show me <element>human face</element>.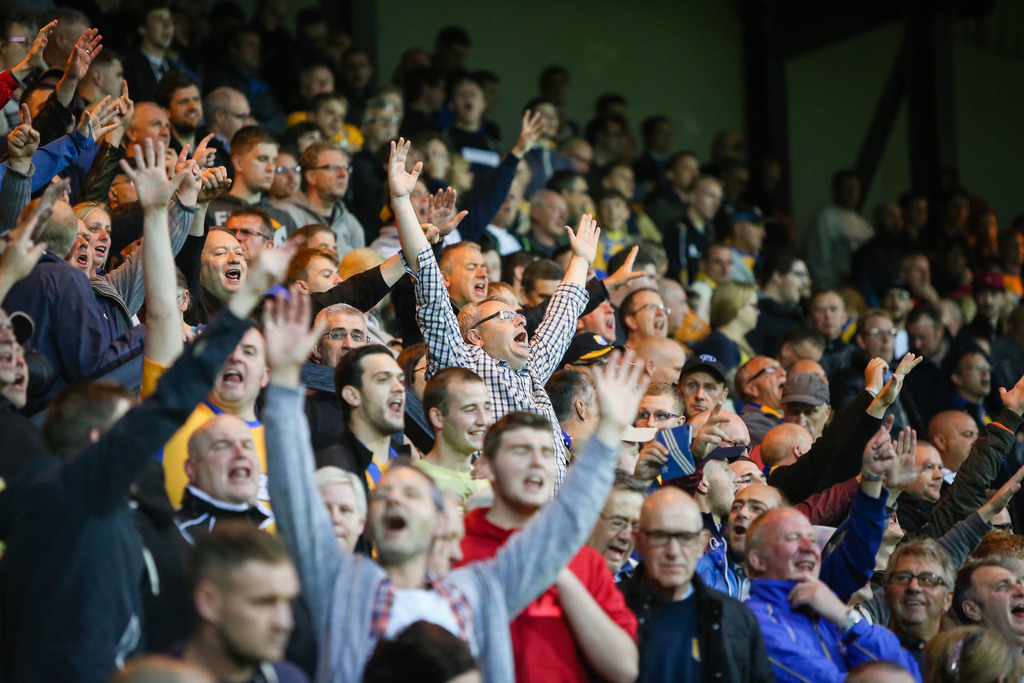
<element>human face</element> is here: BBox(168, 83, 199, 128).
